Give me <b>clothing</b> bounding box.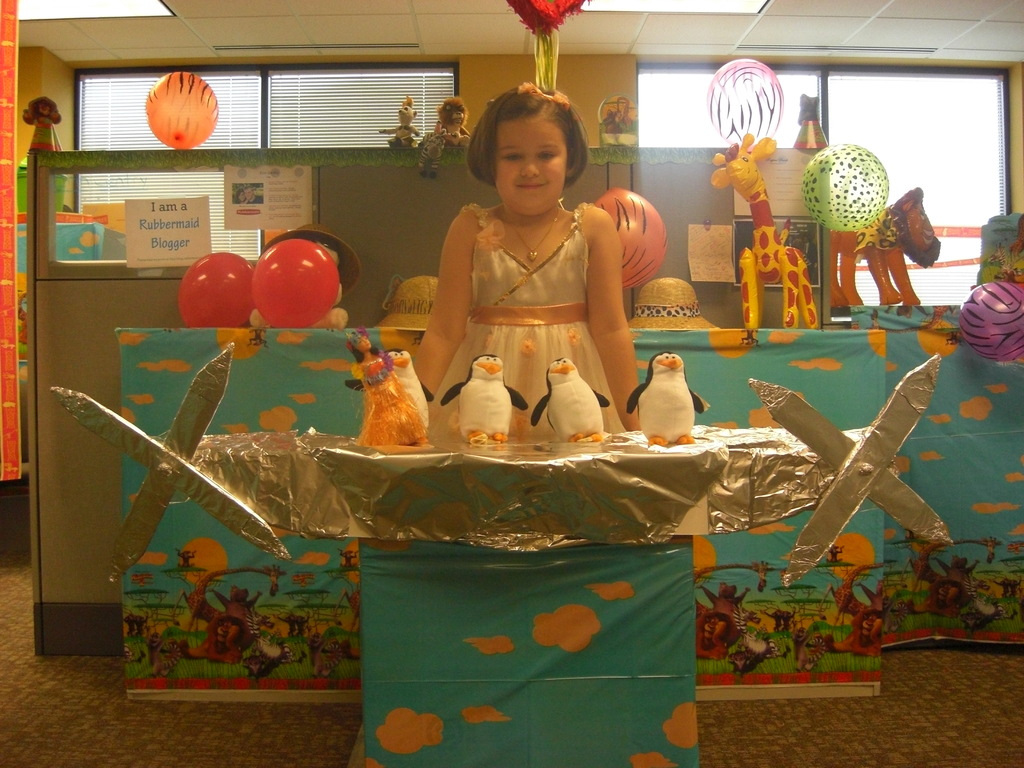
(390,161,644,424).
